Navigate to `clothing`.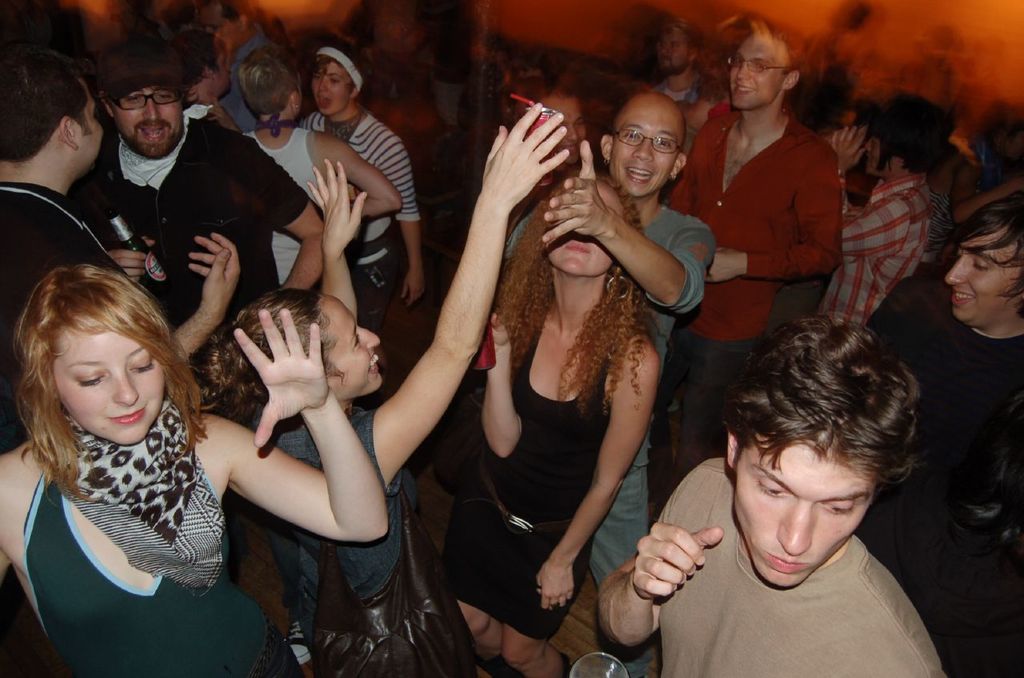
Navigation target: bbox=(257, 398, 496, 677).
